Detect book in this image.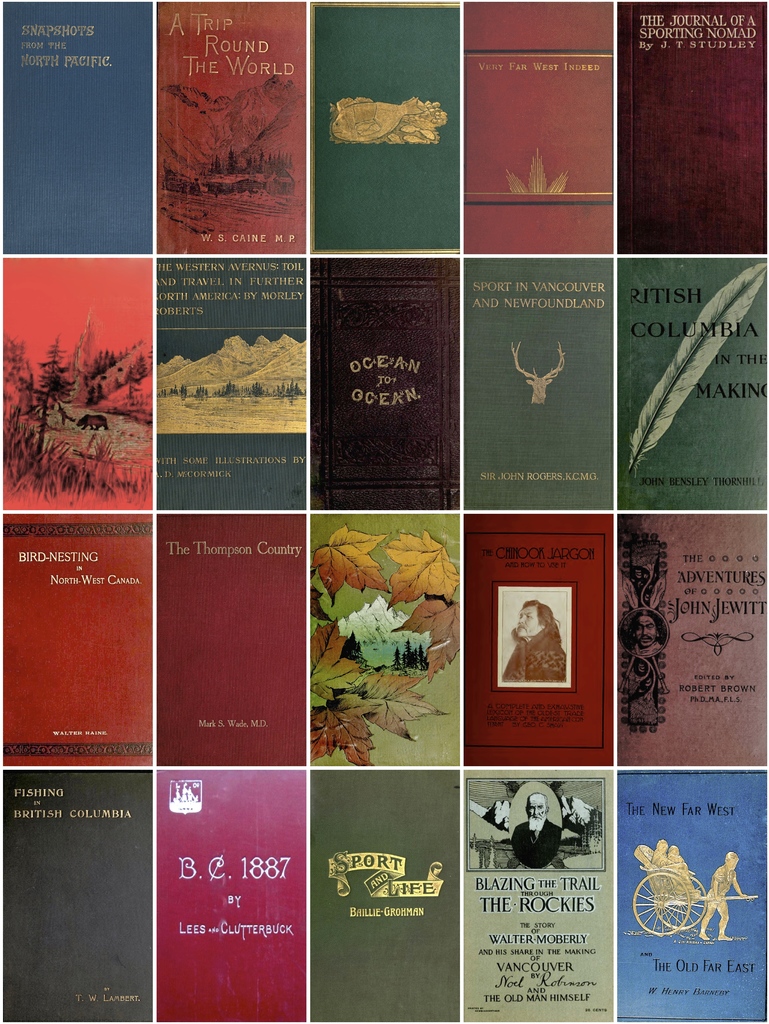
Detection: <box>142,22,307,285</box>.
